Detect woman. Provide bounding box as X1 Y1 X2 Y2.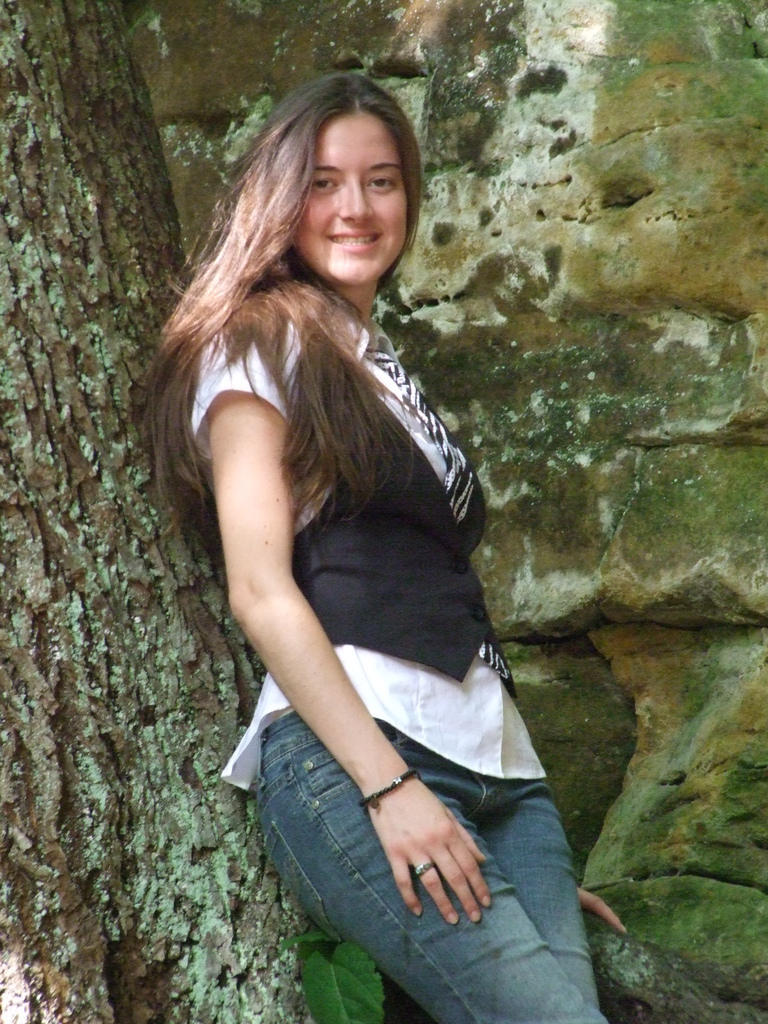
132 20 567 1023.
